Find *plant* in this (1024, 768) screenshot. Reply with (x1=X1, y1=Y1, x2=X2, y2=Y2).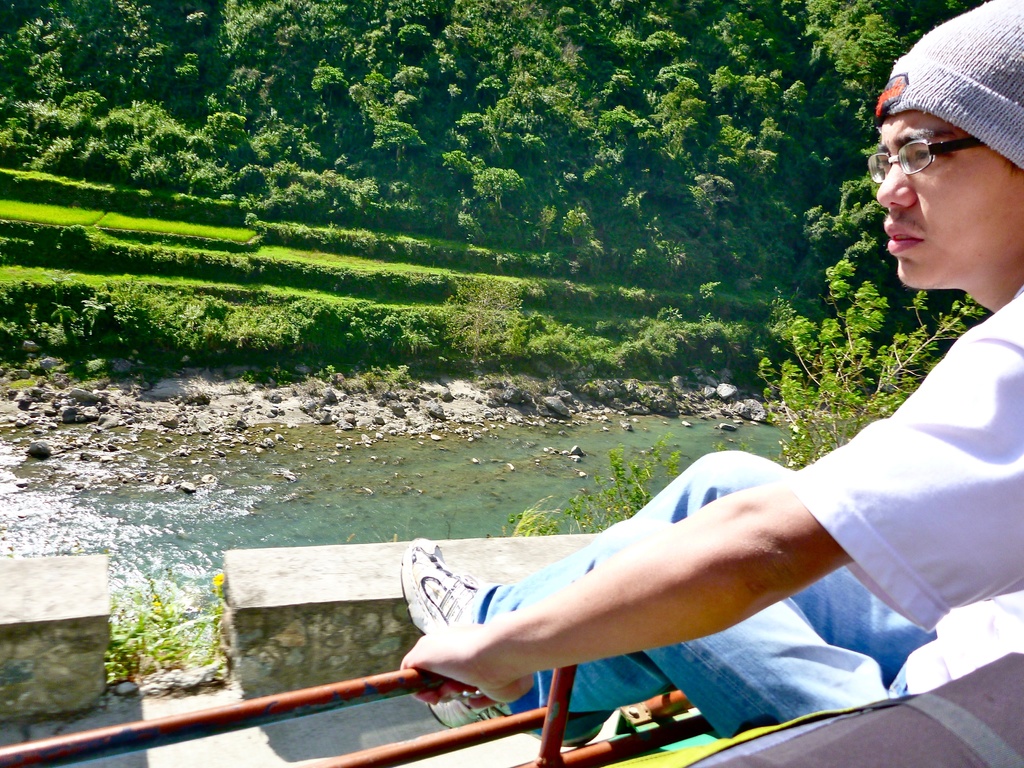
(x1=746, y1=259, x2=986, y2=466).
